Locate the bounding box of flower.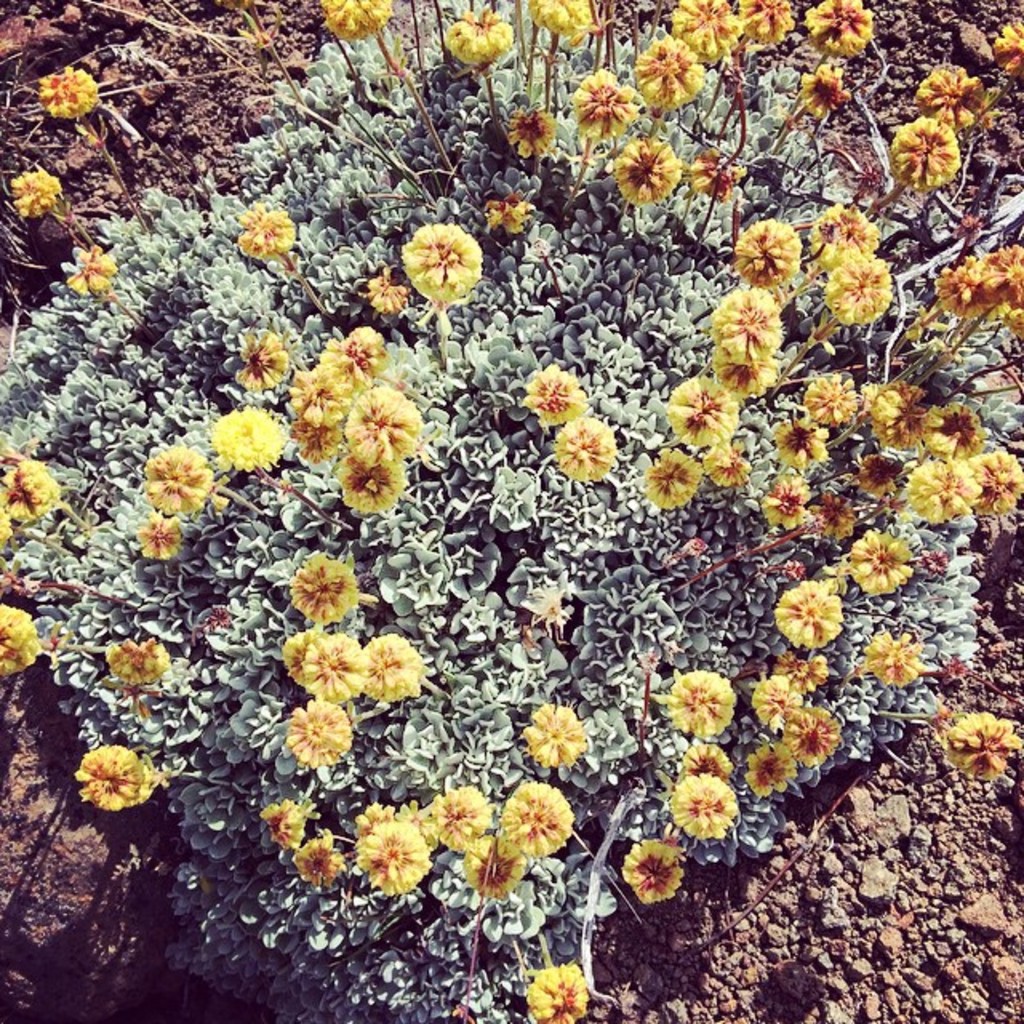
Bounding box: (458, 845, 530, 899).
